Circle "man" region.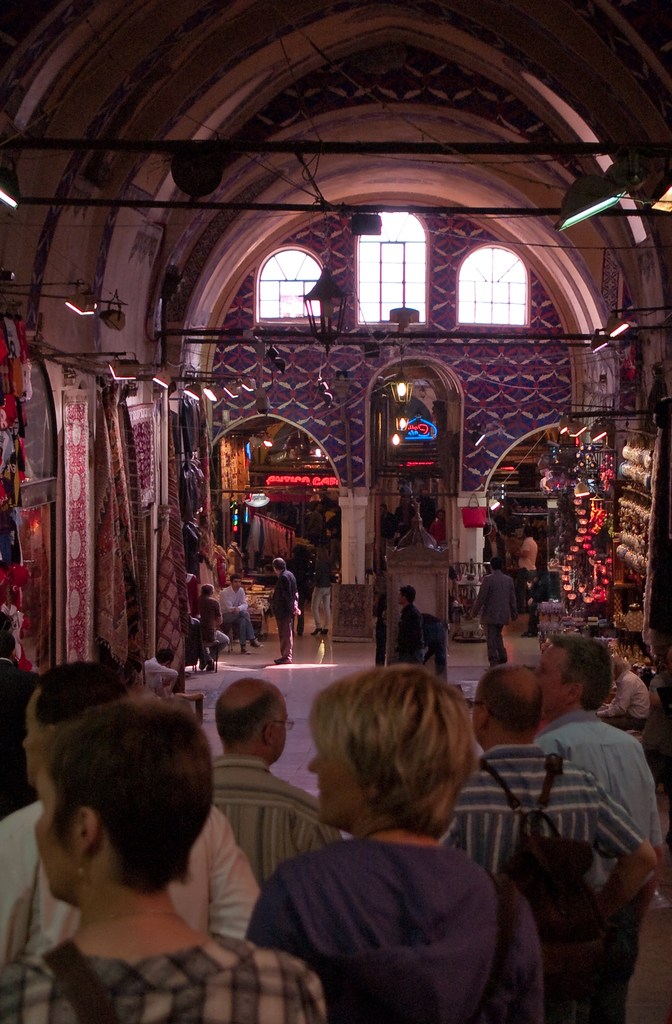
Region: {"left": 217, "top": 574, "right": 264, "bottom": 655}.
